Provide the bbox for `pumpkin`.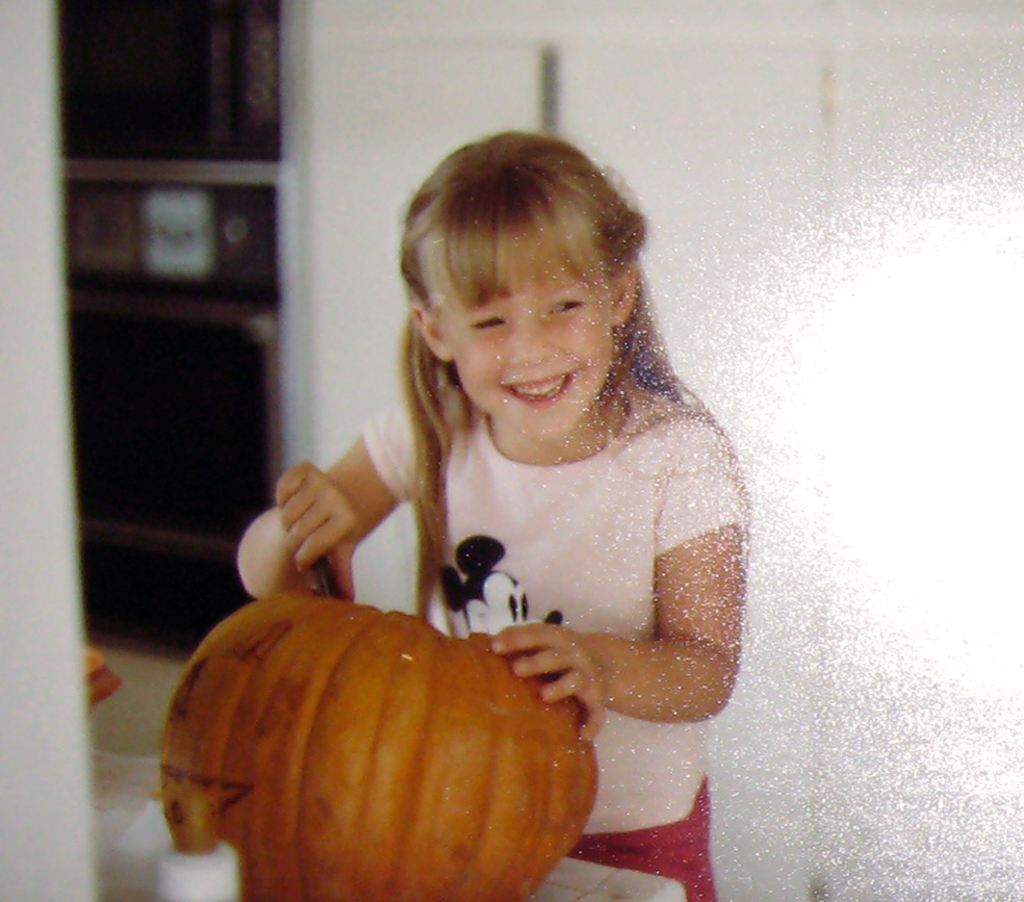
BBox(154, 585, 611, 901).
